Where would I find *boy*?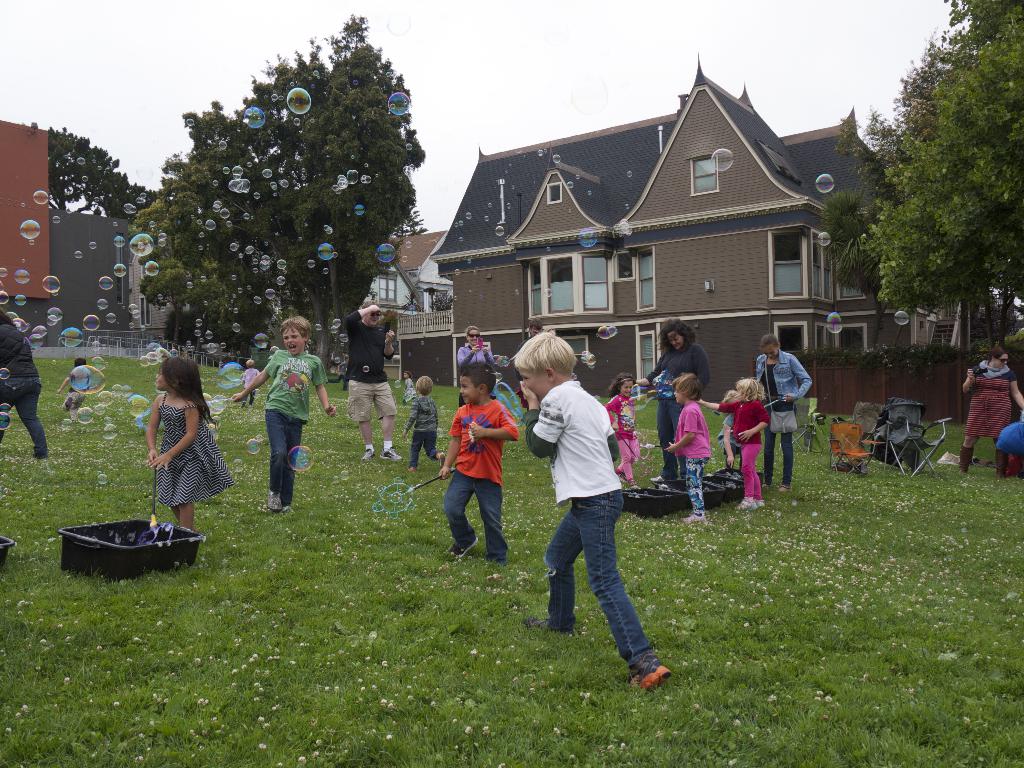
At <bbox>403, 375, 445, 470</bbox>.
